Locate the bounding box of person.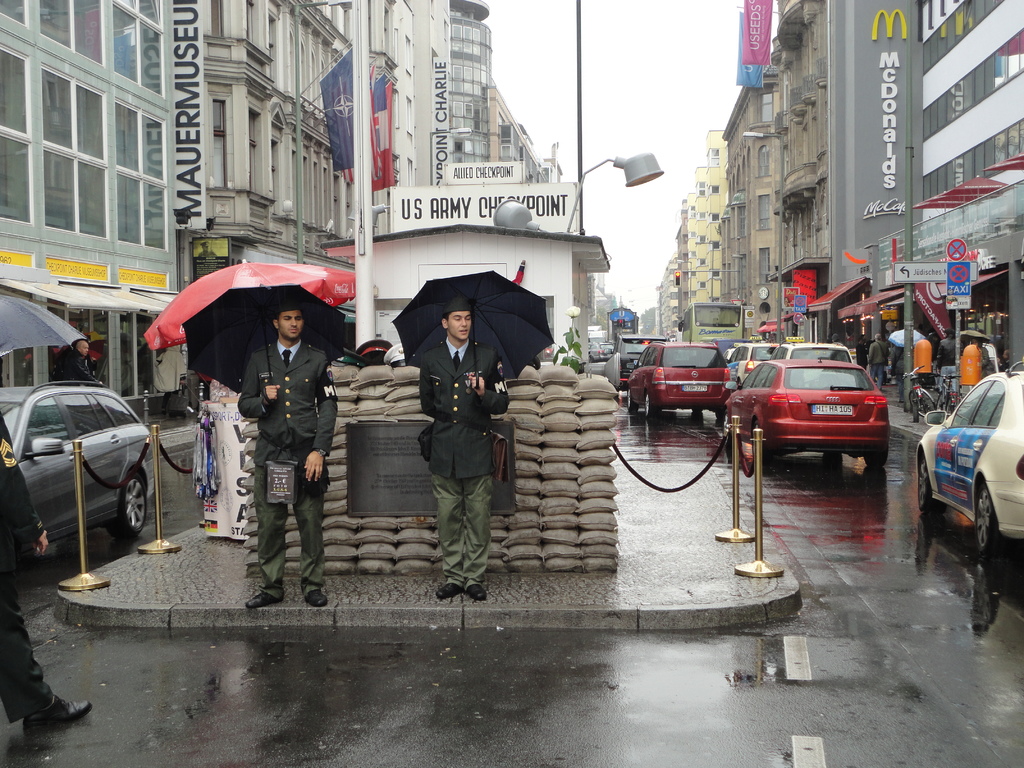
Bounding box: 209,300,333,617.
